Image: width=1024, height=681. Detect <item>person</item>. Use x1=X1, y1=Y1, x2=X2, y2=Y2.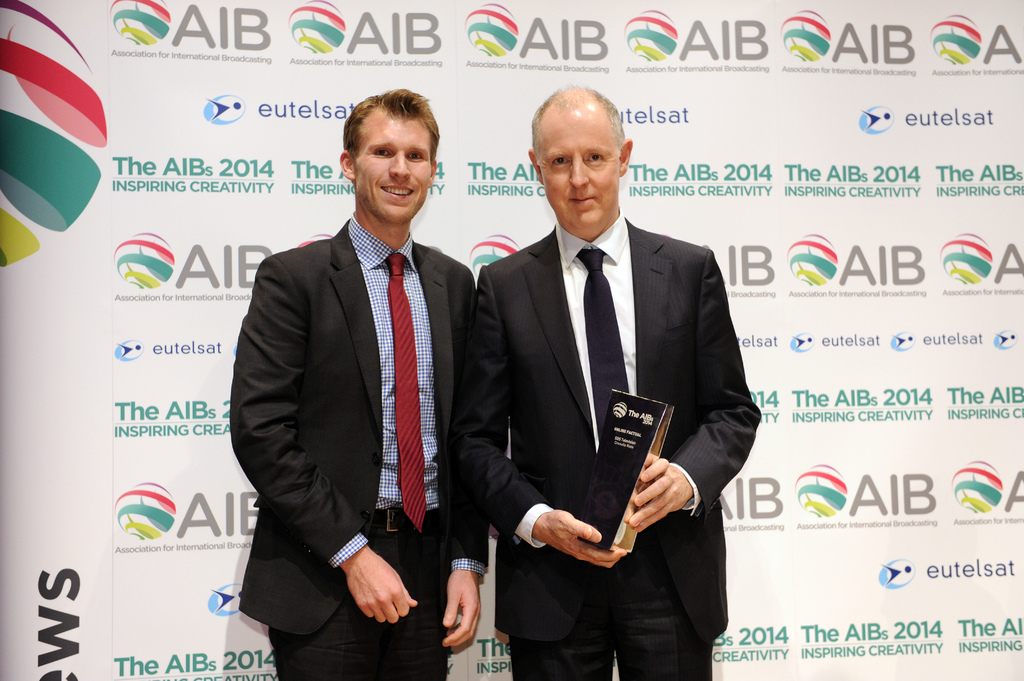
x1=481, y1=76, x2=755, y2=680.
